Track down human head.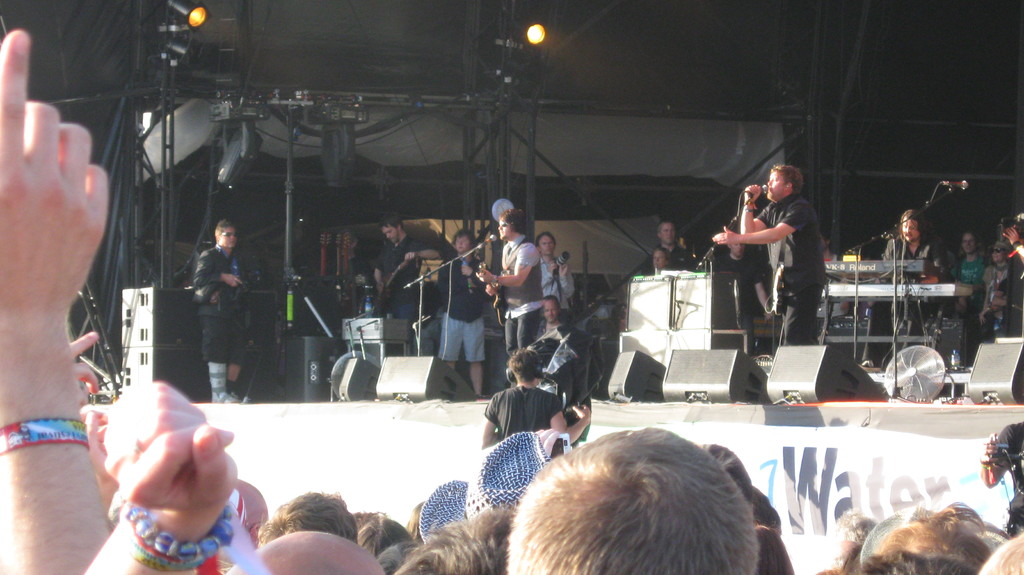
Tracked to crop(764, 163, 804, 201).
